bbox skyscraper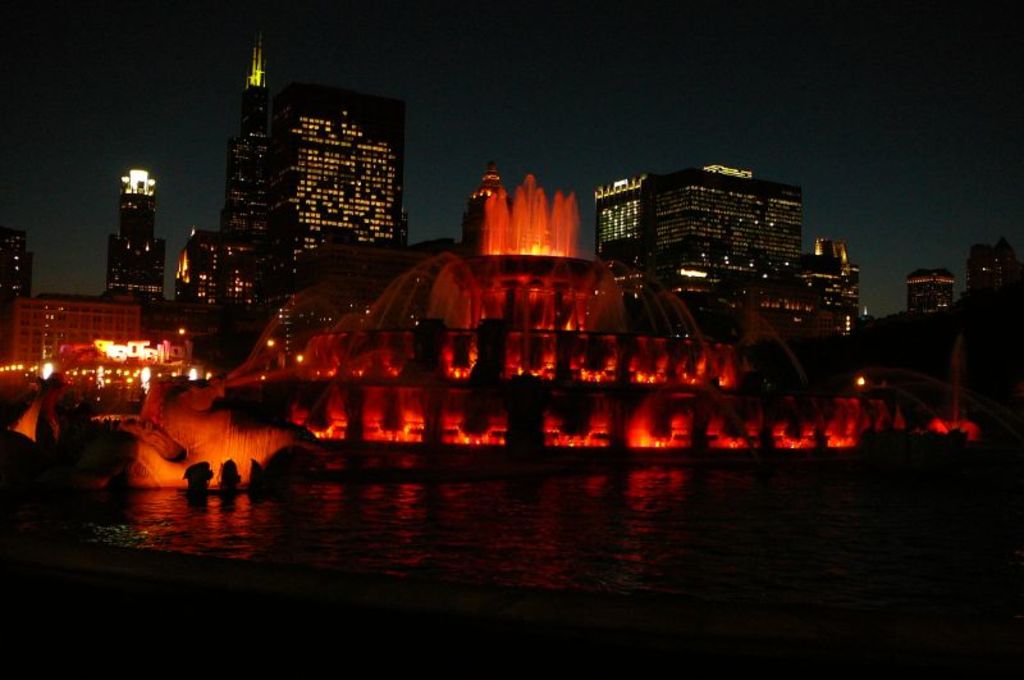
255:76:407:271
